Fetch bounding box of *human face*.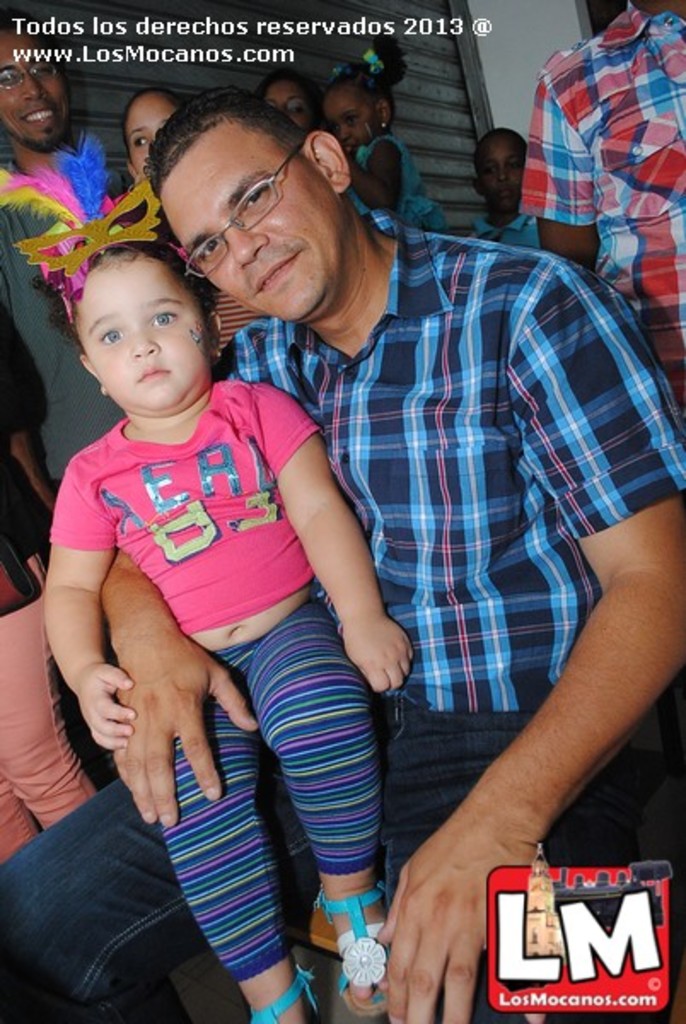
Bbox: 321:82:375:154.
